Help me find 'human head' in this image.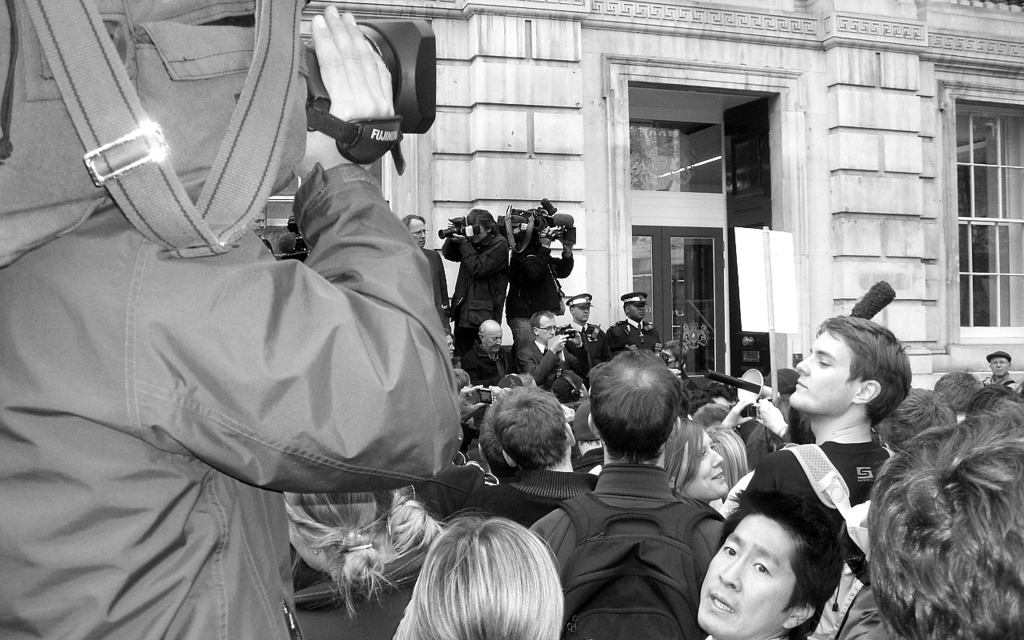
Found it: l=399, t=214, r=429, b=250.
